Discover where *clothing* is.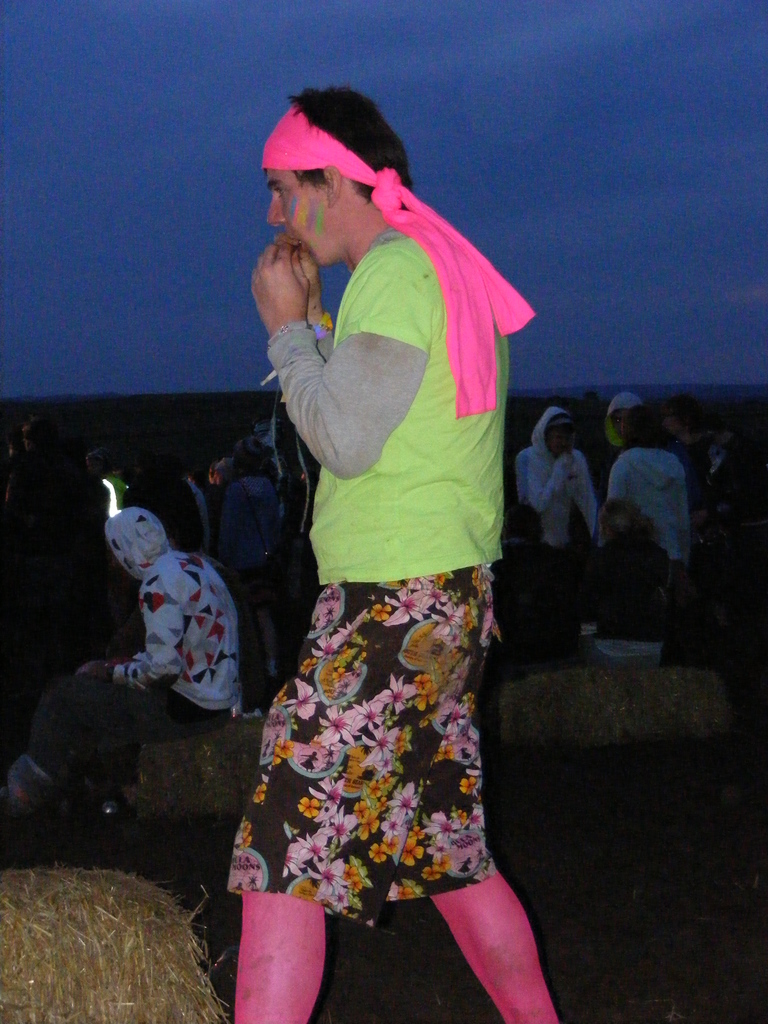
Discovered at x1=610 y1=447 x2=698 y2=572.
